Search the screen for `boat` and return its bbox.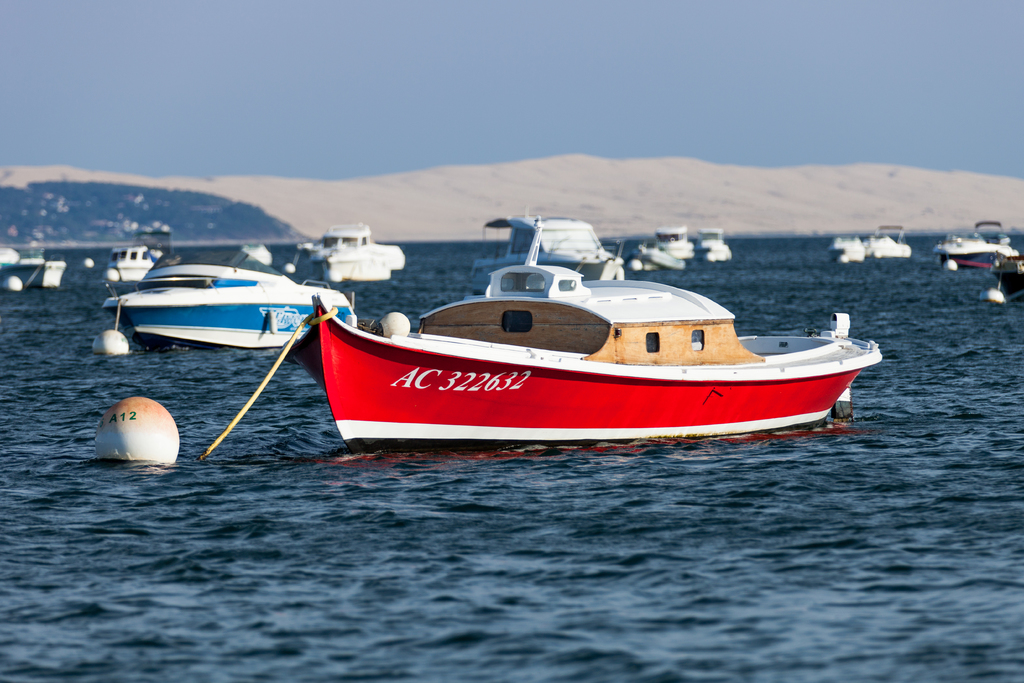
Found: left=463, top=205, right=635, bottom=298.
